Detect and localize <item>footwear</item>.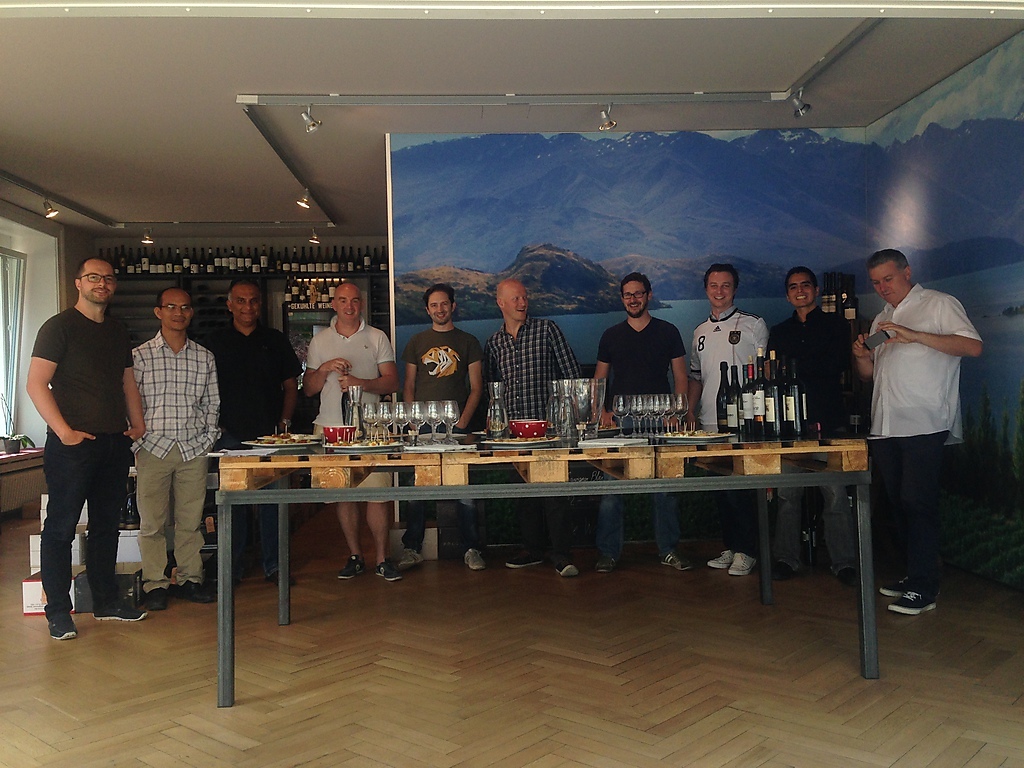
Localized at 142/589/174/613.
